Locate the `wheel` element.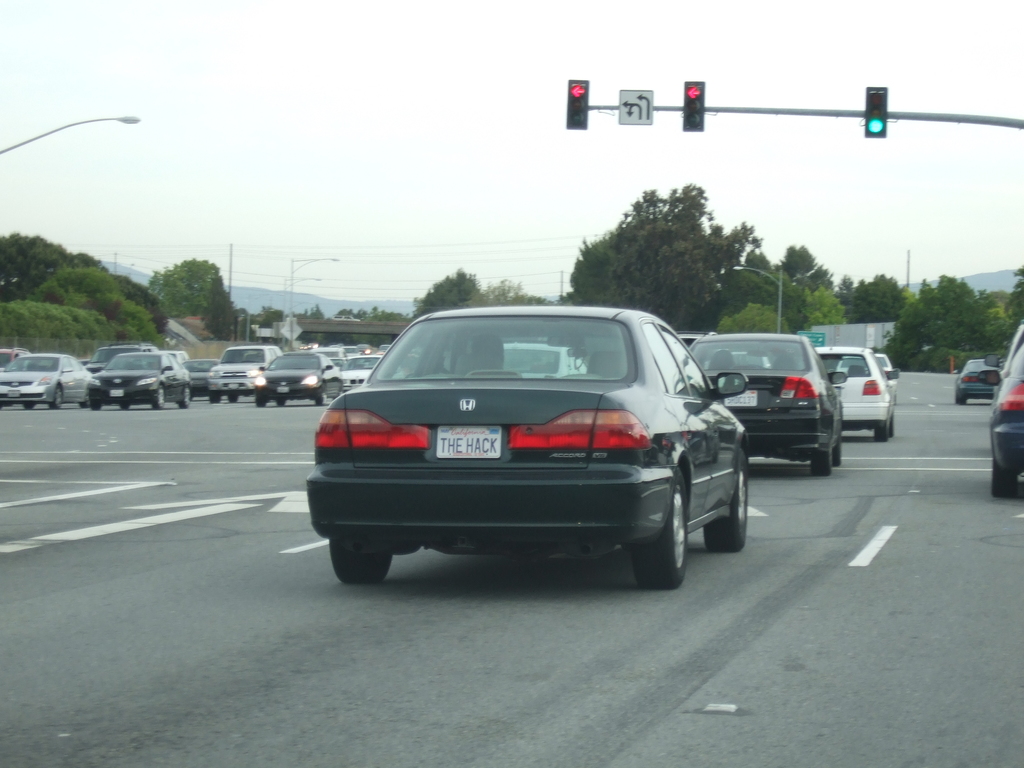
Element bbox: <bbox>954, 390, 968, 408</bbox>.
